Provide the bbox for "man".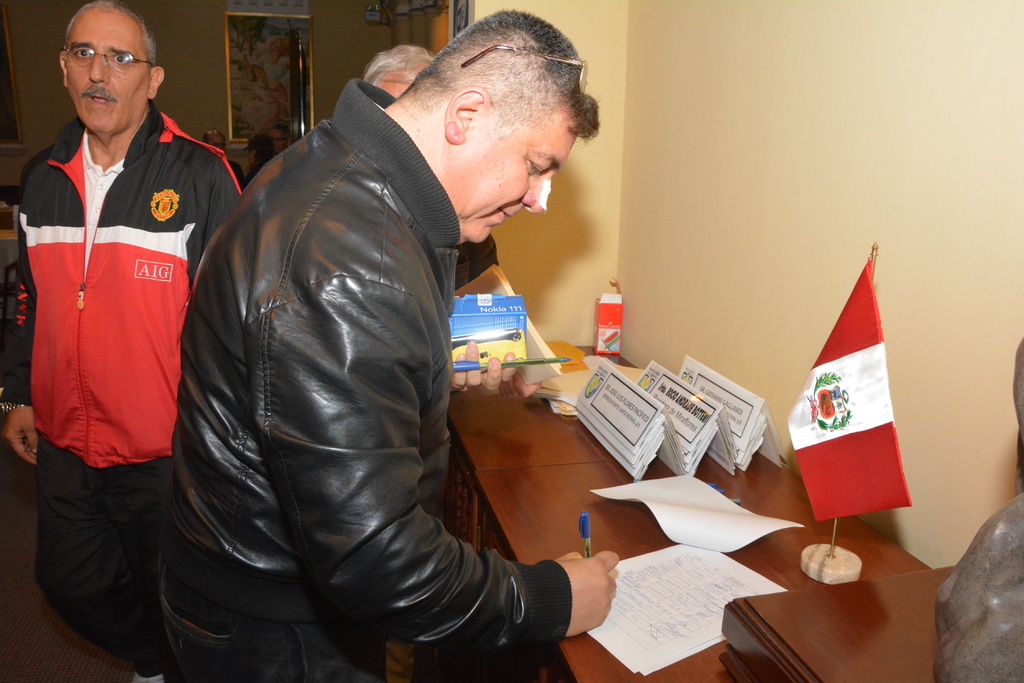
0,0,241,682.
